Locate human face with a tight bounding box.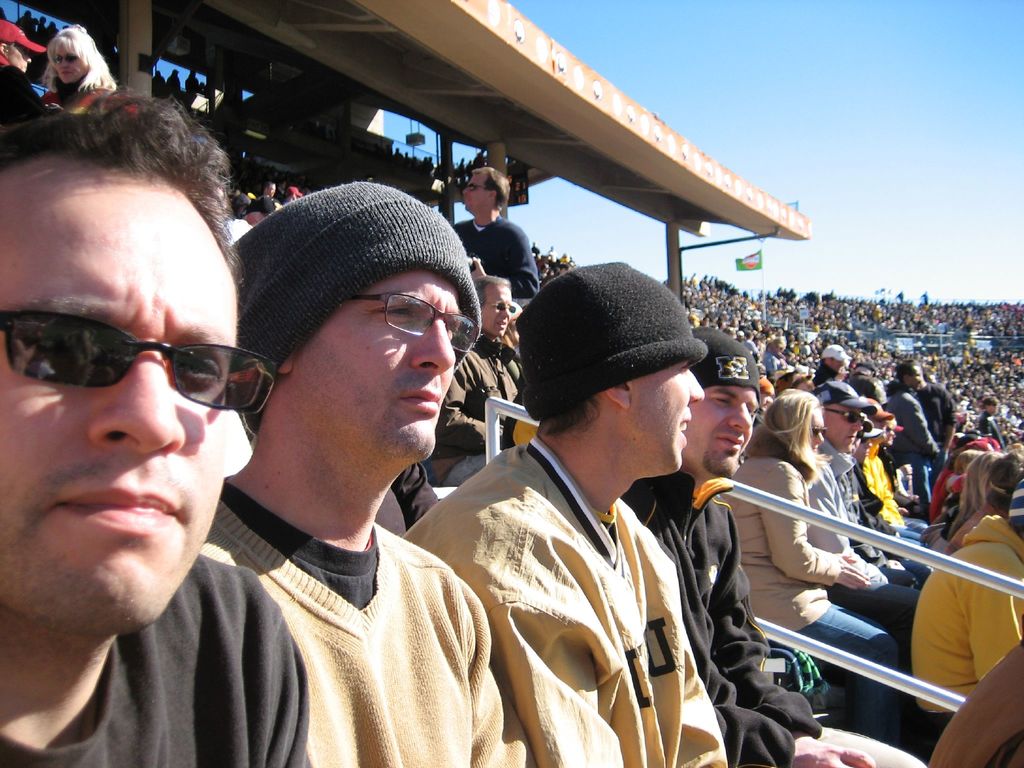
crop(51, 40, 85, 86).
